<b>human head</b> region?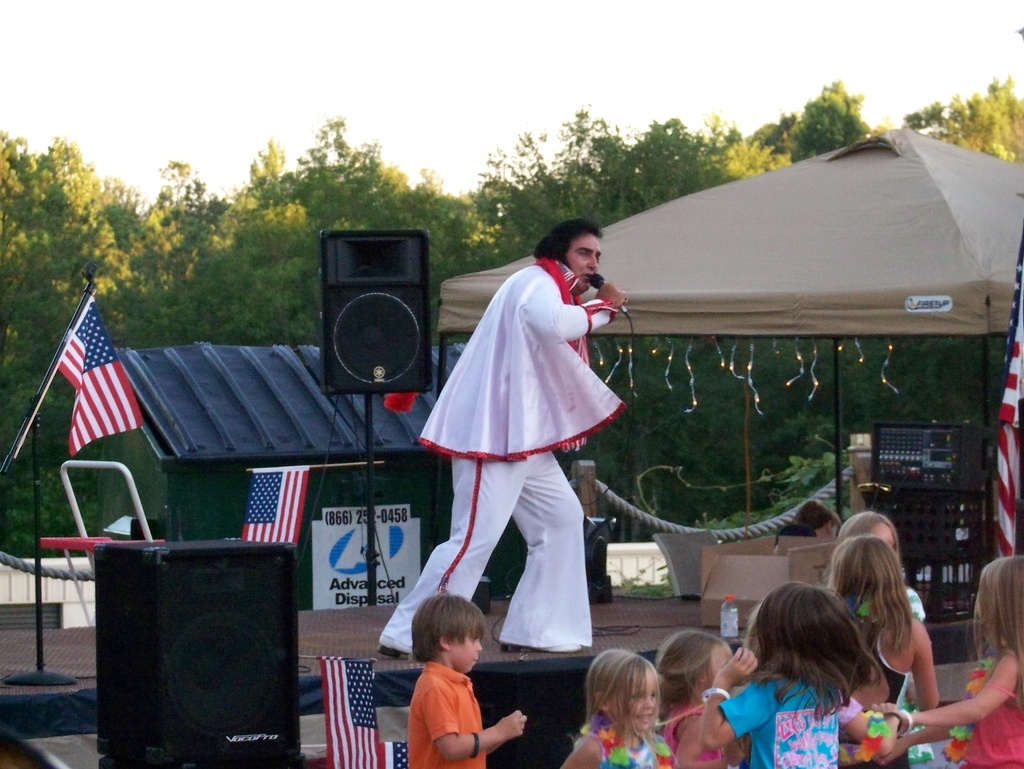
(x1=590, y1=651, x2=655, y2=731)
